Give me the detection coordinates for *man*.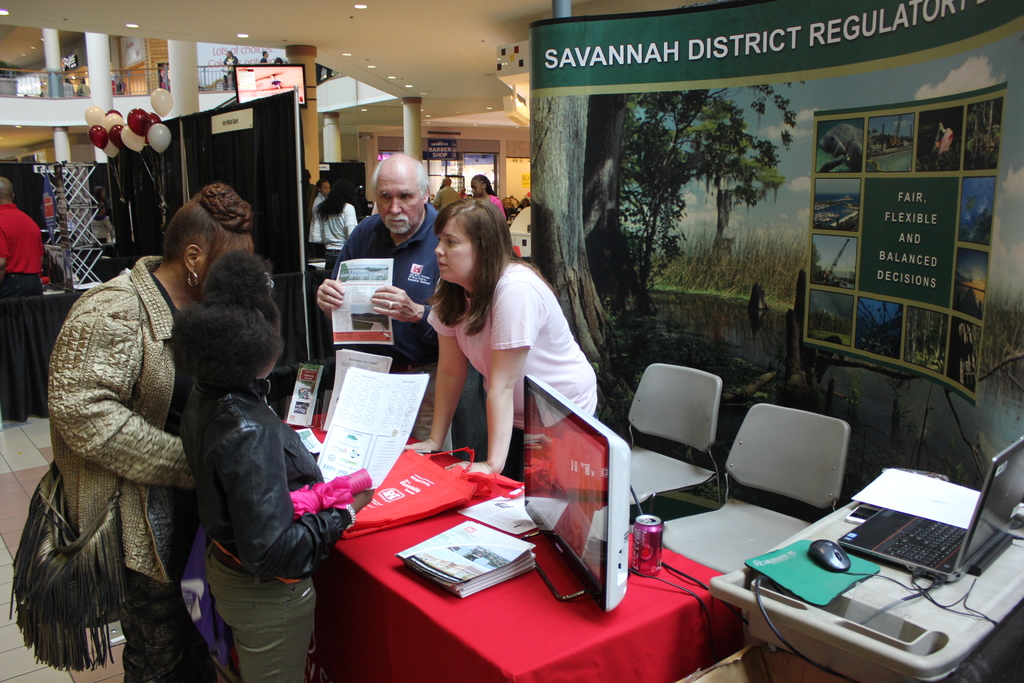
box=[0, 174, 47, 300].
